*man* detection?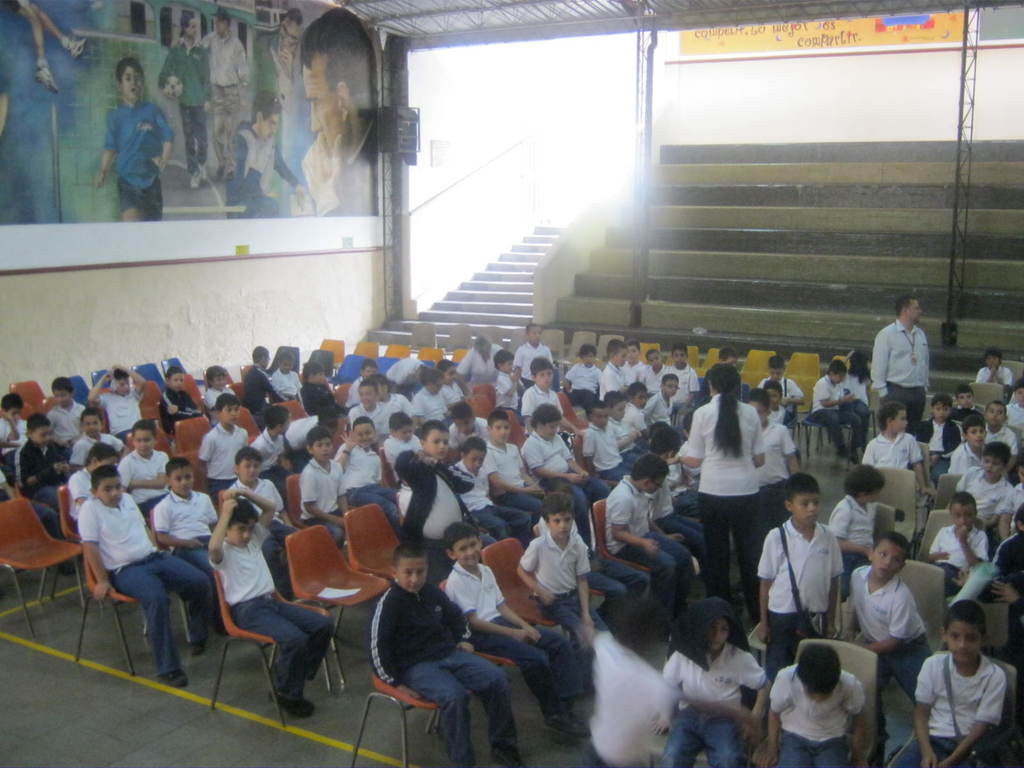
156, 10, 218, 185
